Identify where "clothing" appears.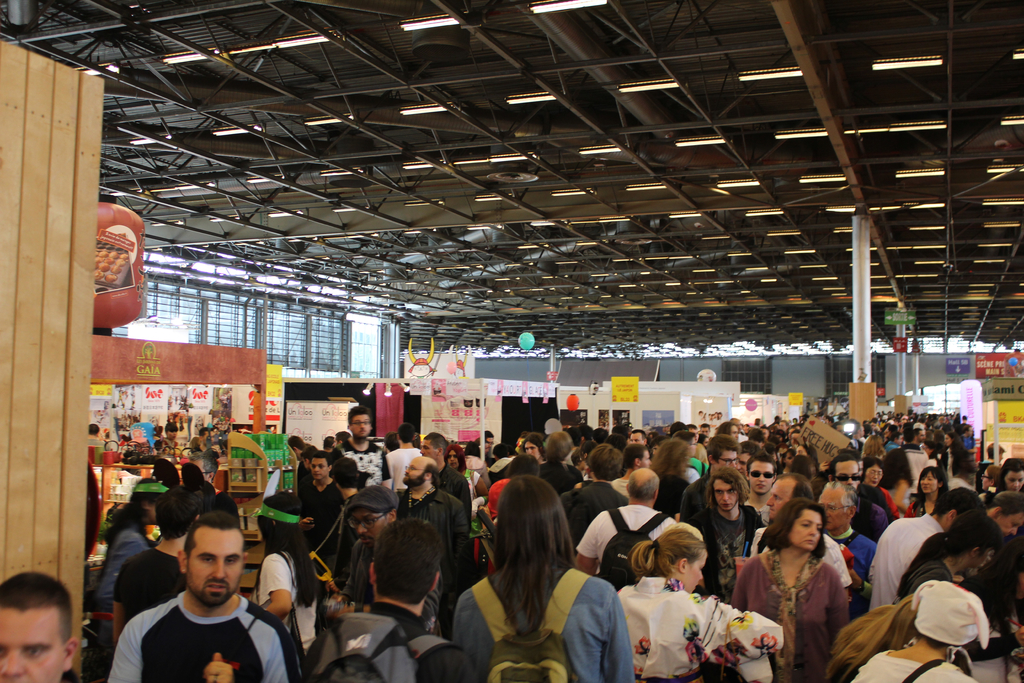
Appears at x1=322, y1=435, x2=394, y2=515.
